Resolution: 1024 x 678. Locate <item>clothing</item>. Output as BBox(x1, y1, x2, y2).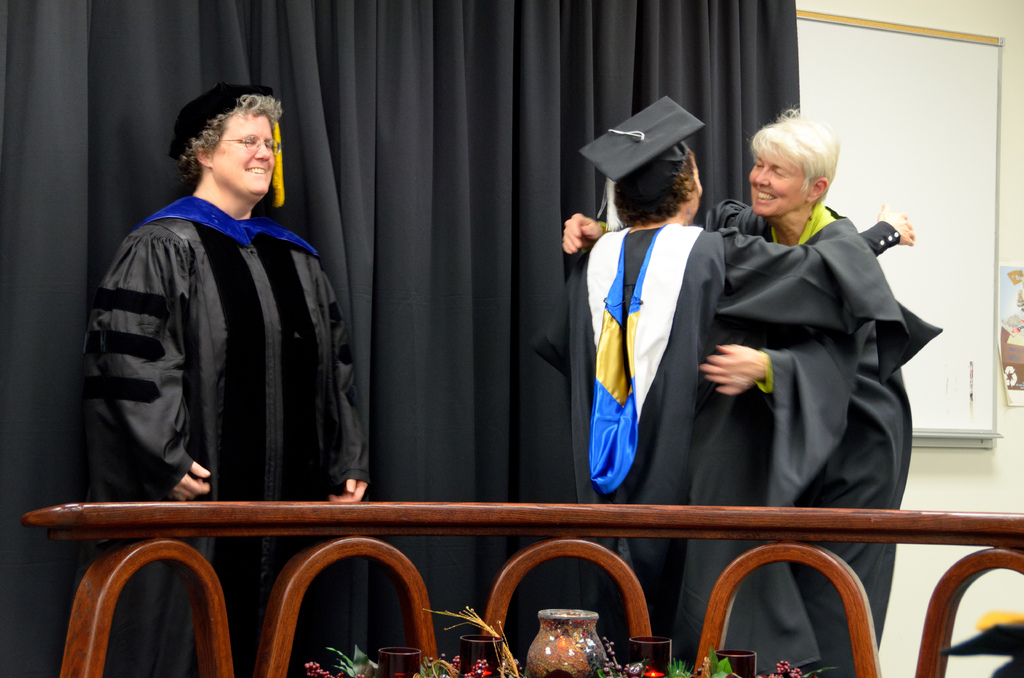
BBox(84, 184, 356, 677).
